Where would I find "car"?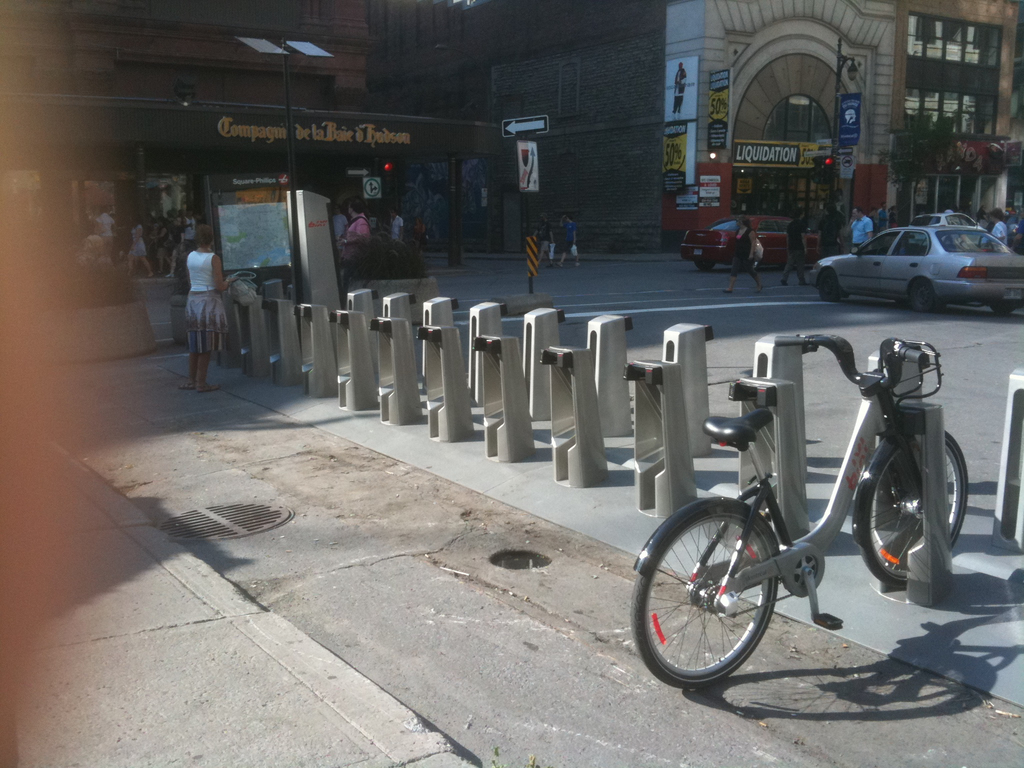
At select_region(815, 212, 1005, 305).
